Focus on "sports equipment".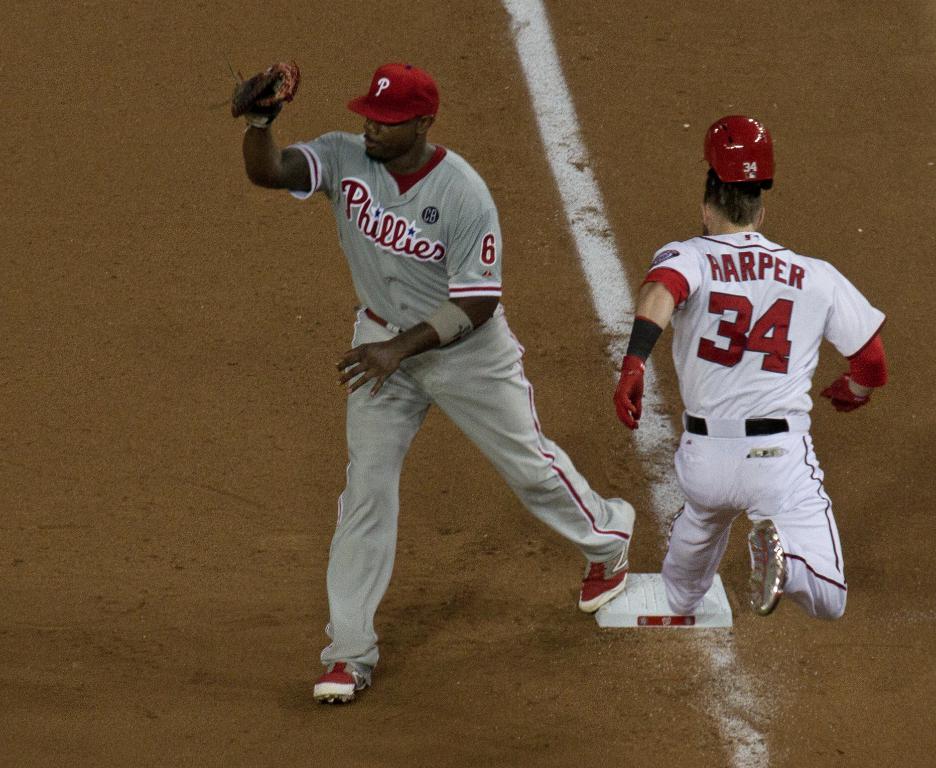
Focused at [704, 115, 777, 186].
